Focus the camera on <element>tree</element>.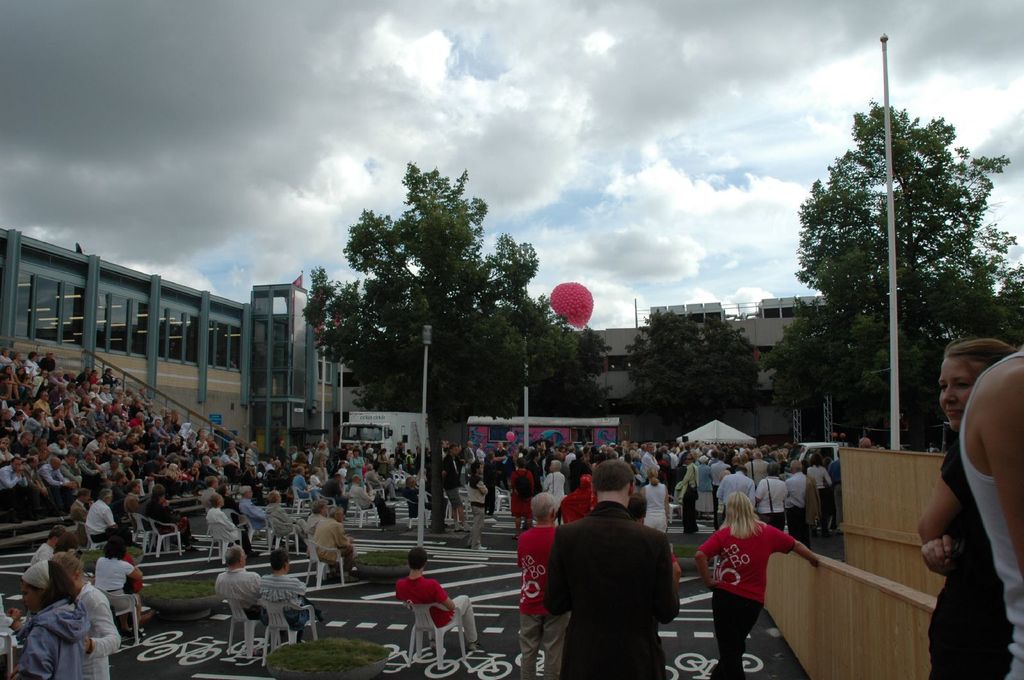
Focus region: [left=754, top=97, right=1023, bottom=438].
